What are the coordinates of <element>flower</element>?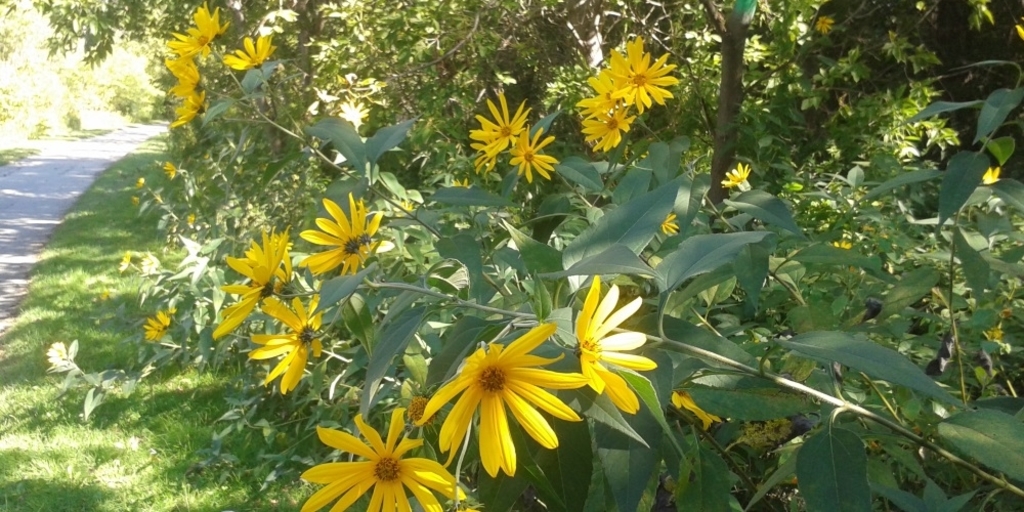
<box>471,143,503,175</box>.
